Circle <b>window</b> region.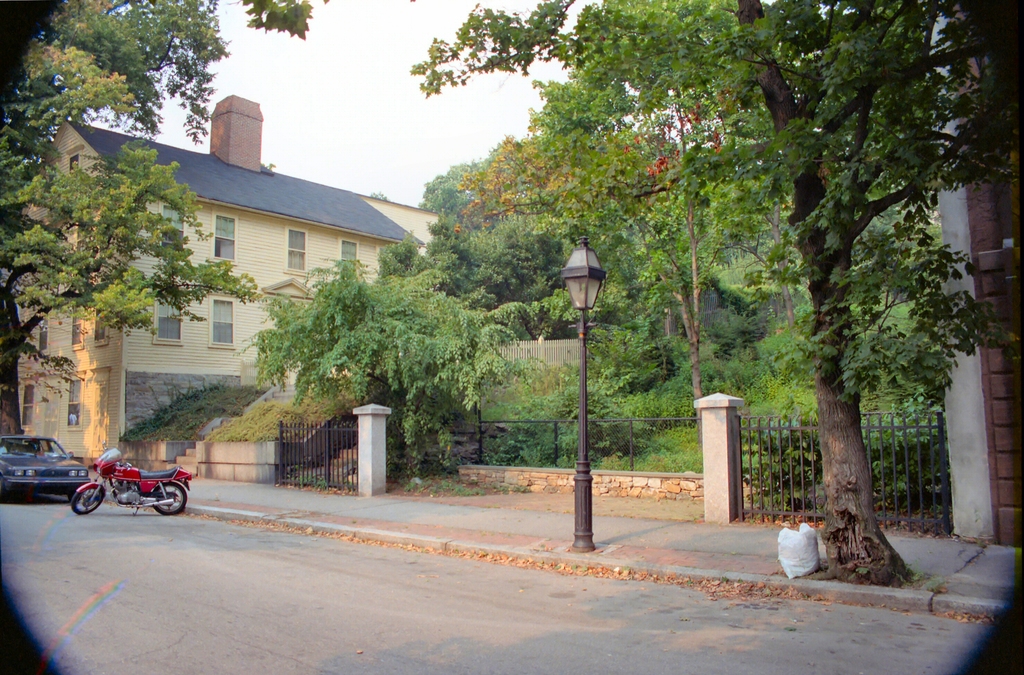
Region: bbox=[203, 203, 238, 276].
